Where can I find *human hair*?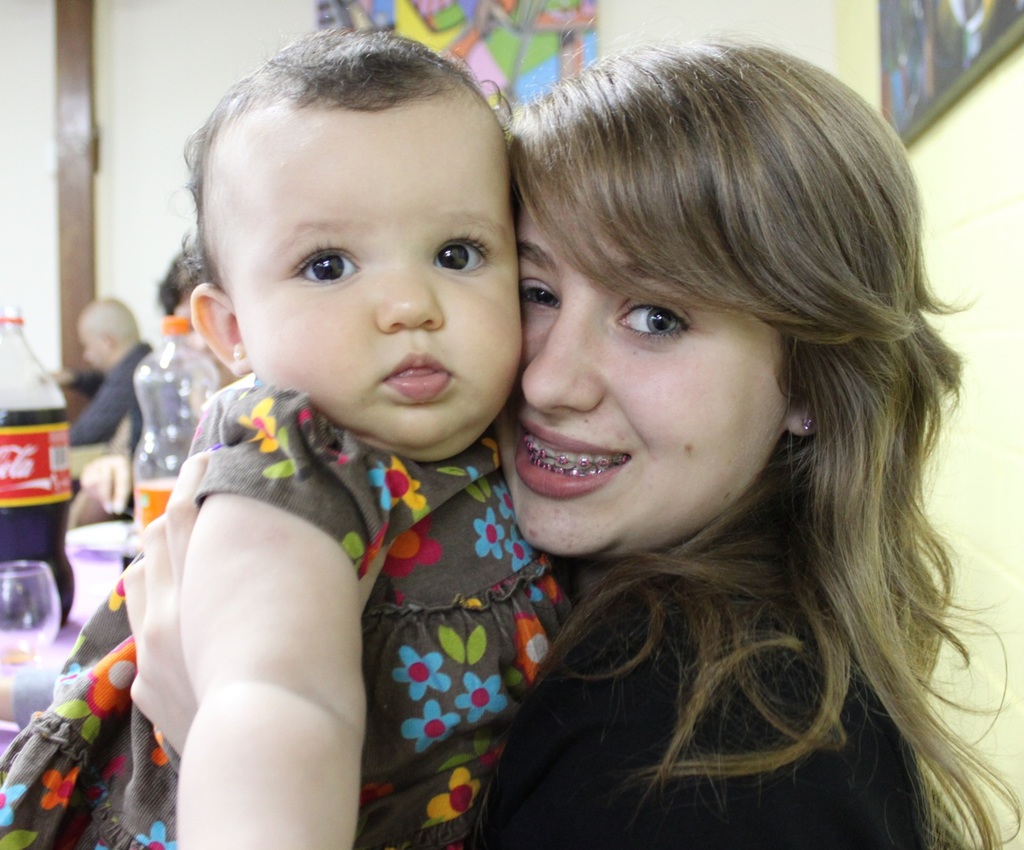
You can find it at [left=509, top=31, right=1013, bottom=848].
